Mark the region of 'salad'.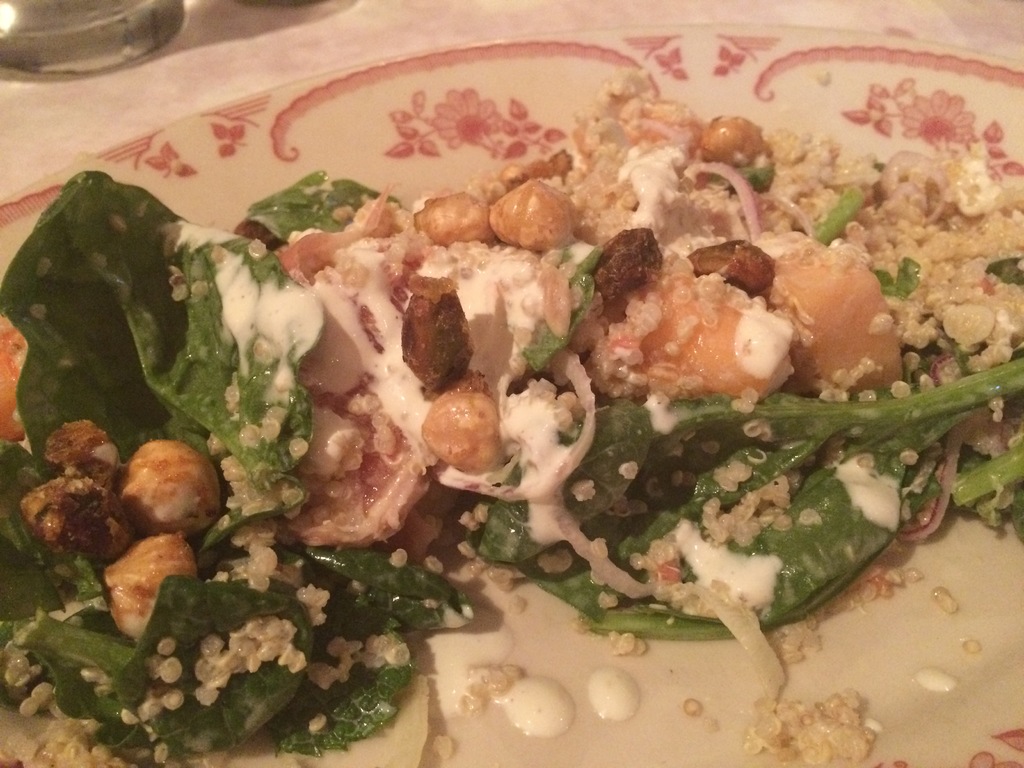
Region: (0,33,1023,767).
